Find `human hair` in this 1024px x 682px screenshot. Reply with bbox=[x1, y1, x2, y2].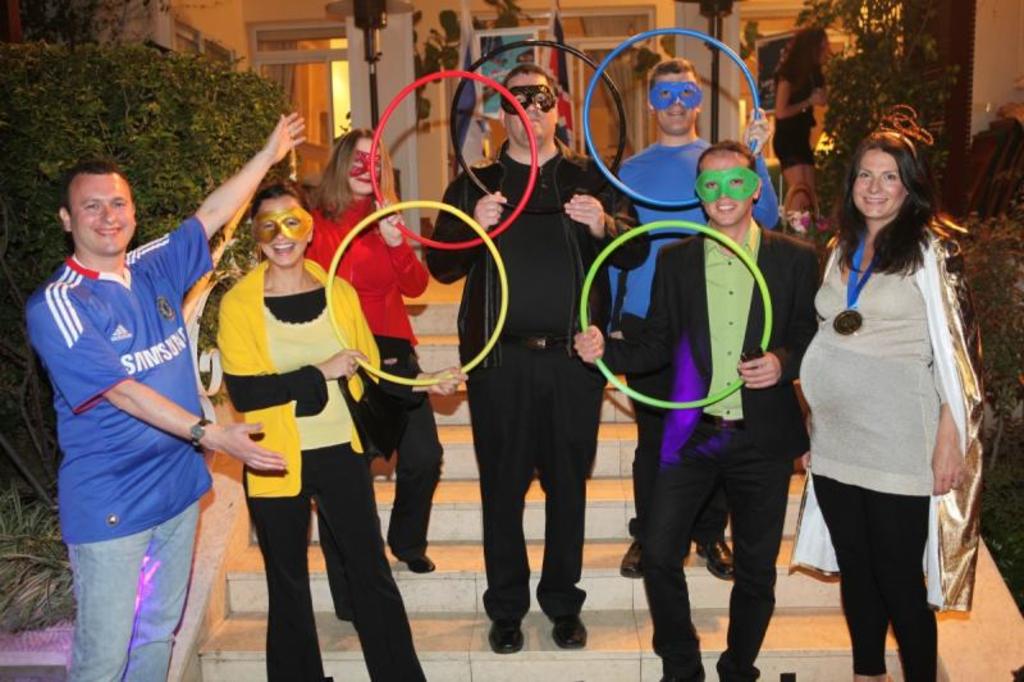
bbox=[649, 61, 698, 88].
